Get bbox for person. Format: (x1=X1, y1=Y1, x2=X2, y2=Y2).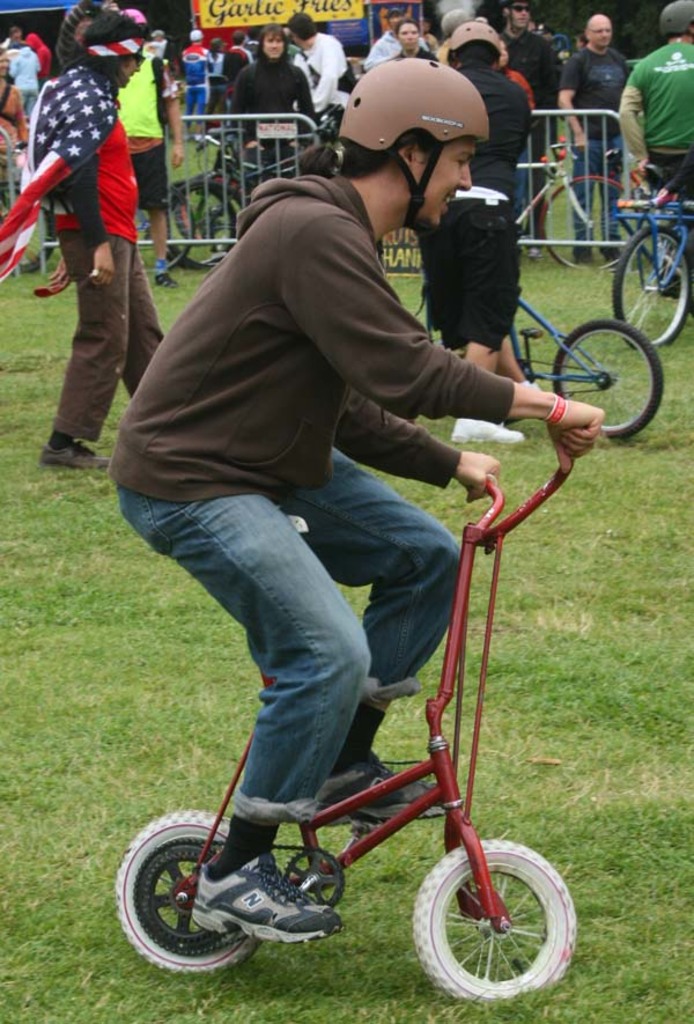
(x1=16, y1=9, x2=170, y2=485).
